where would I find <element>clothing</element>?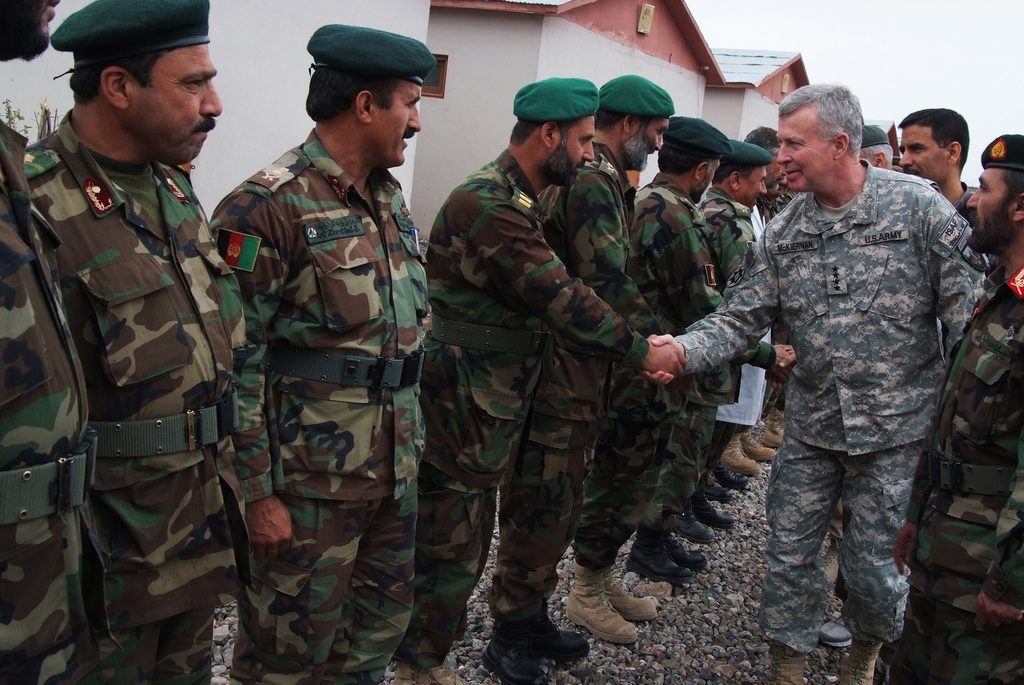
At box=[671, 157, 990, 665].
